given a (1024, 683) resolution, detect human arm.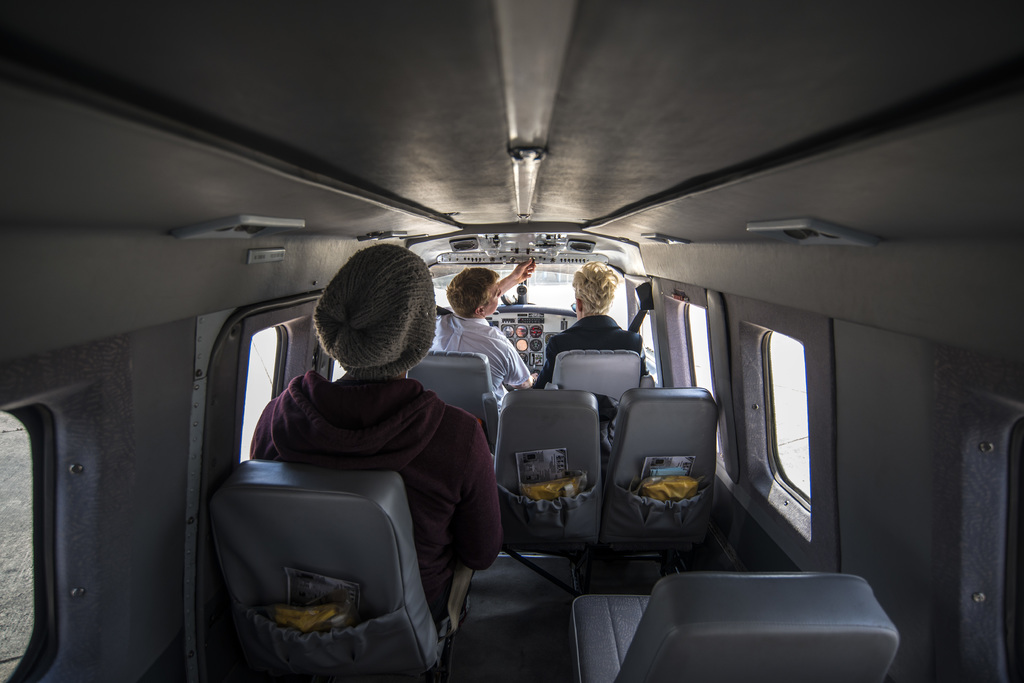
[633,326,659,382].
